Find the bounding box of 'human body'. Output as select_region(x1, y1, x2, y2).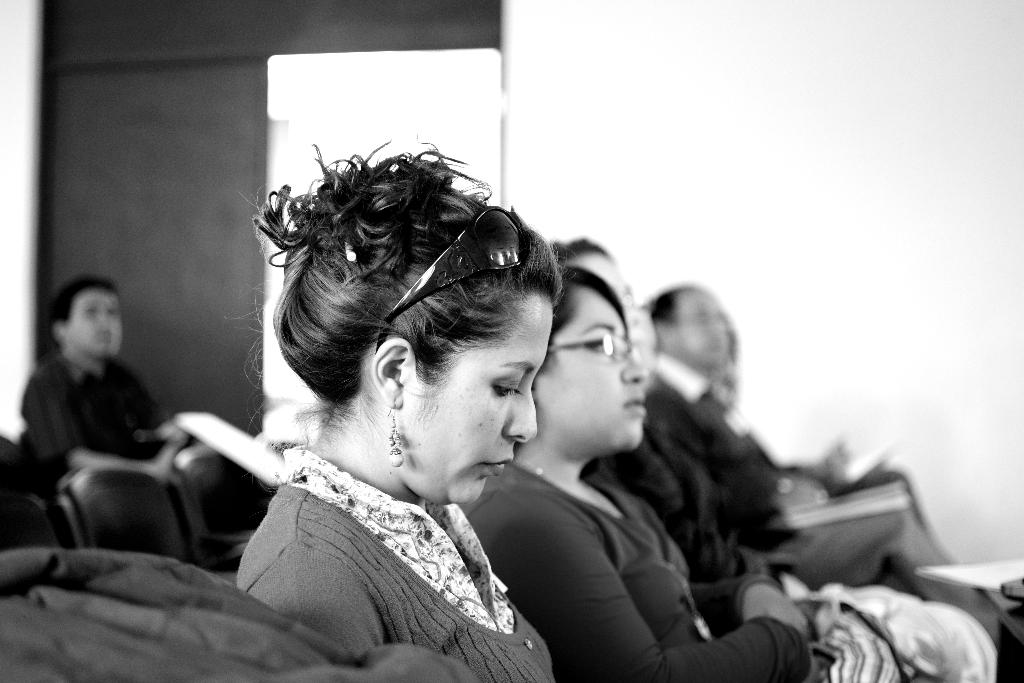
select_region(198, 236, 595, 659).
